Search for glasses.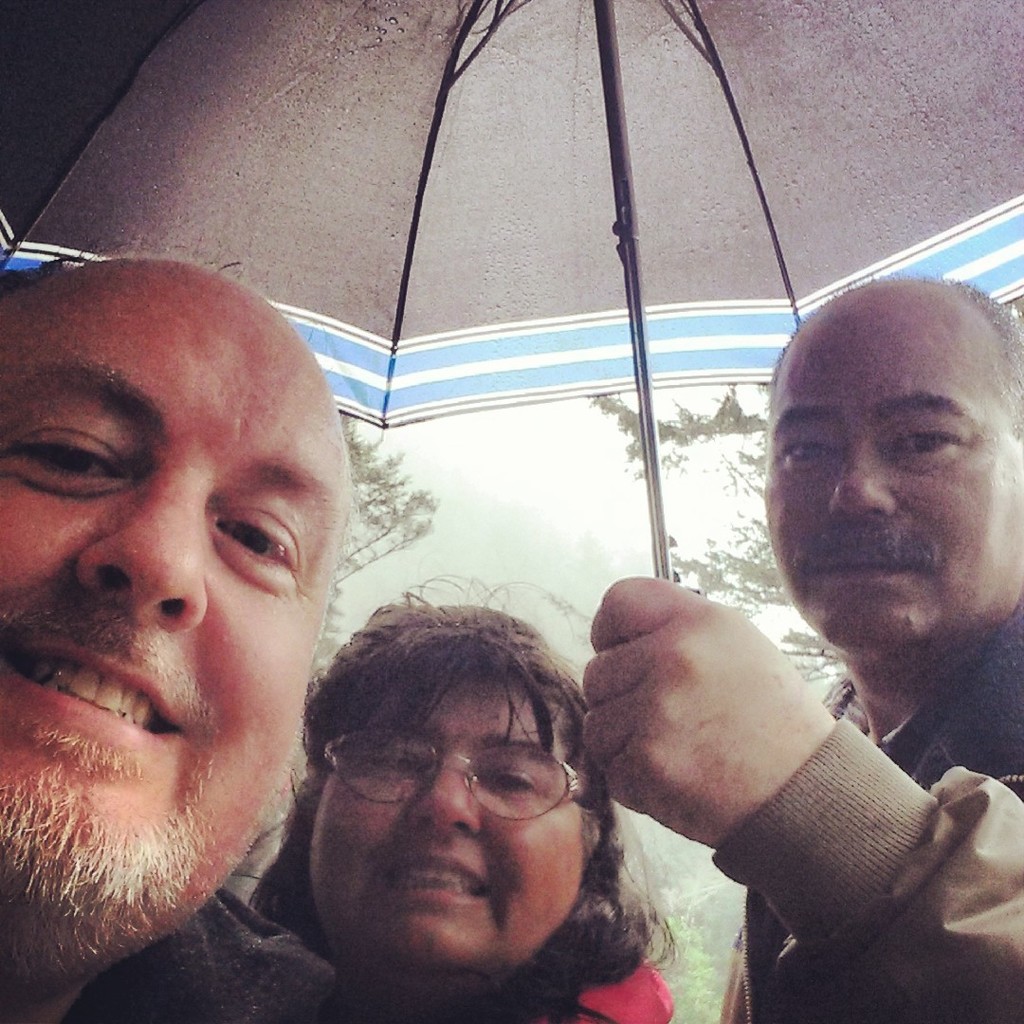
Found at region(326, 728, 607, 825).
